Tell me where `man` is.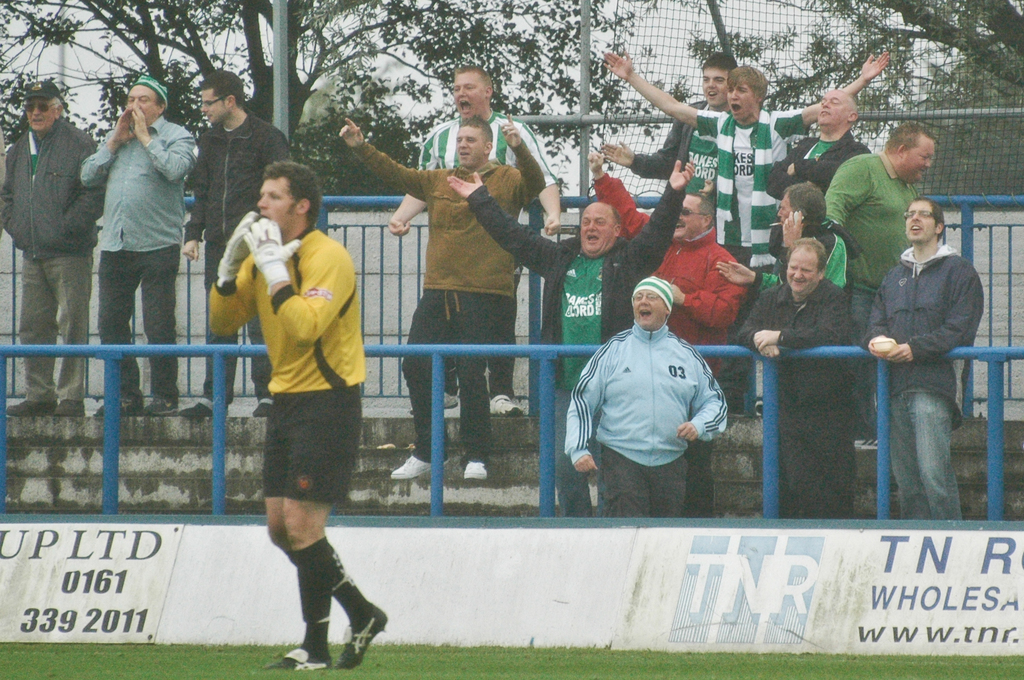
`man` is at (left=79, top=76, right=198, bottom=413).
